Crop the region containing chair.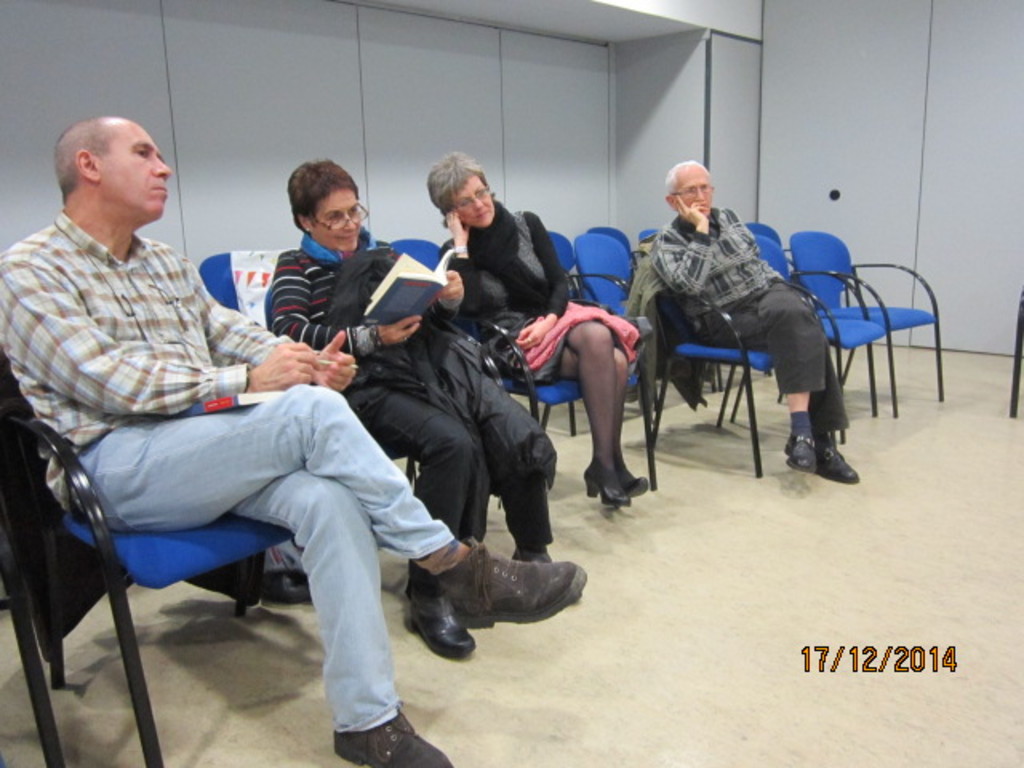
Crop region: 1010 294 1022 414.
